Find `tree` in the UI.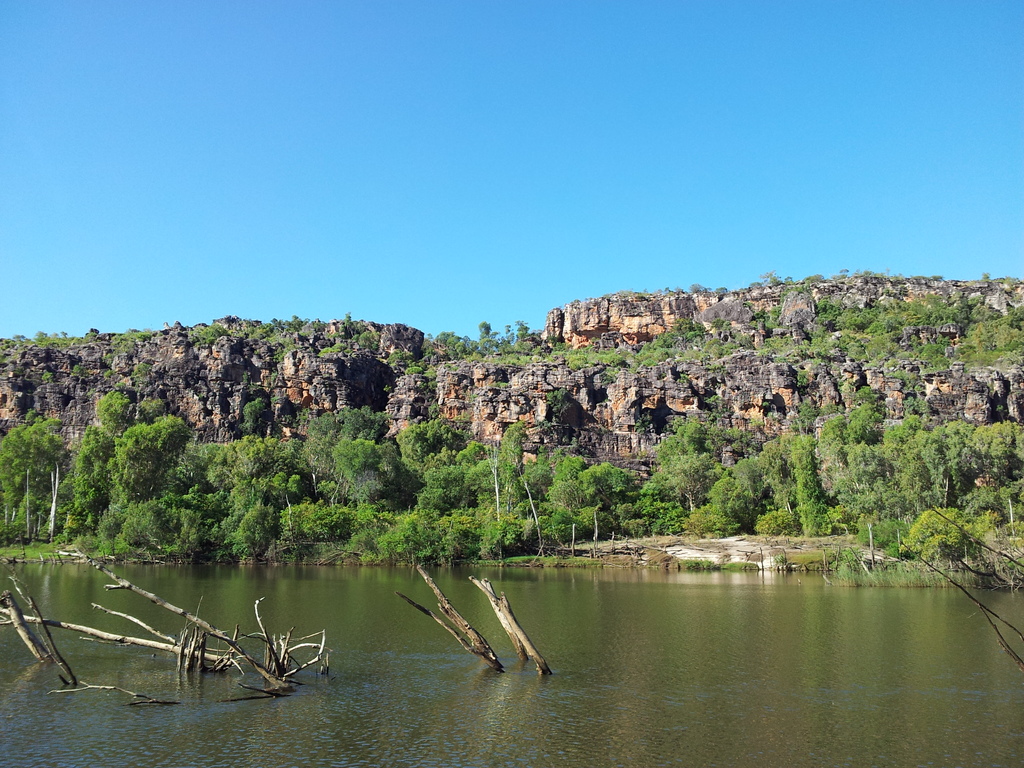
UI element at <box>941,417,972,504</box>.
